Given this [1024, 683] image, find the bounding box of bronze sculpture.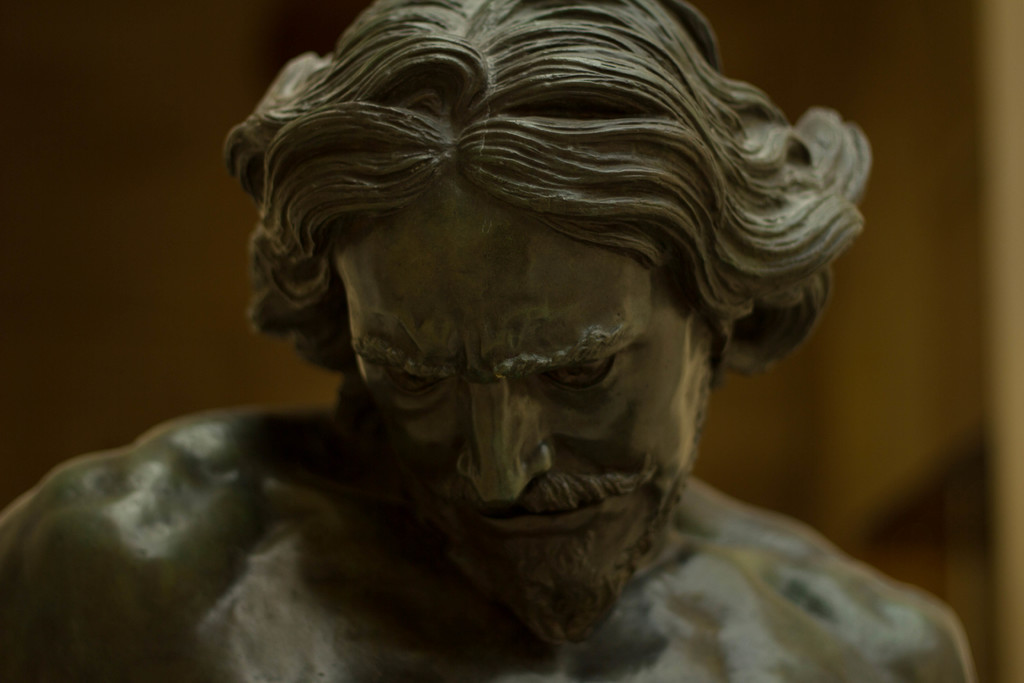
crop(32, 12, 945, 664).
